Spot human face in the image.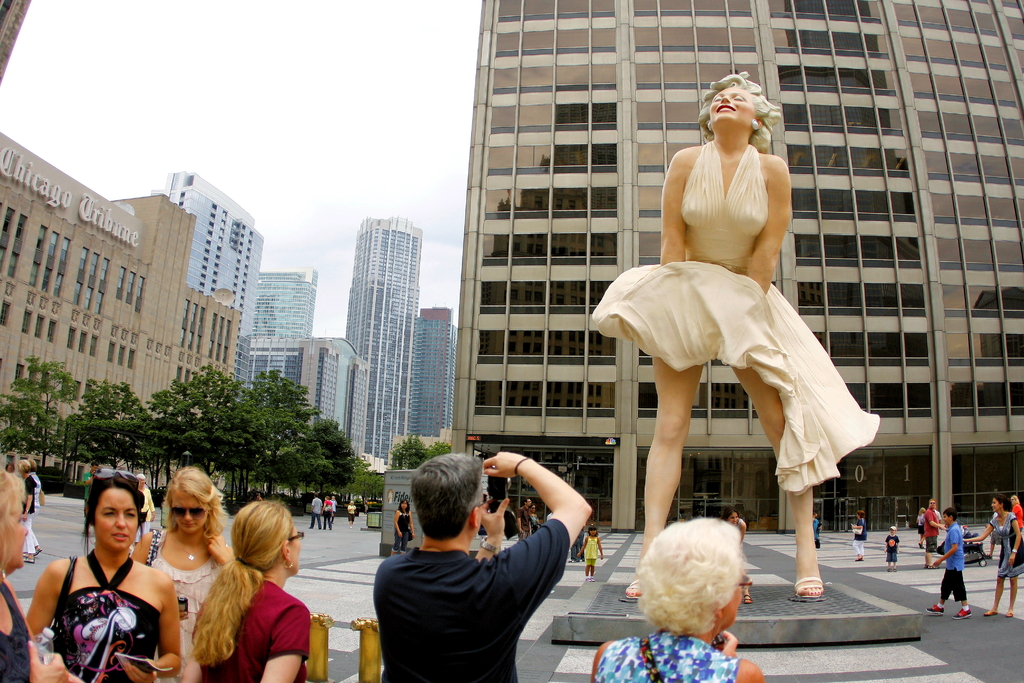
human face found at 931/500/936/511.
